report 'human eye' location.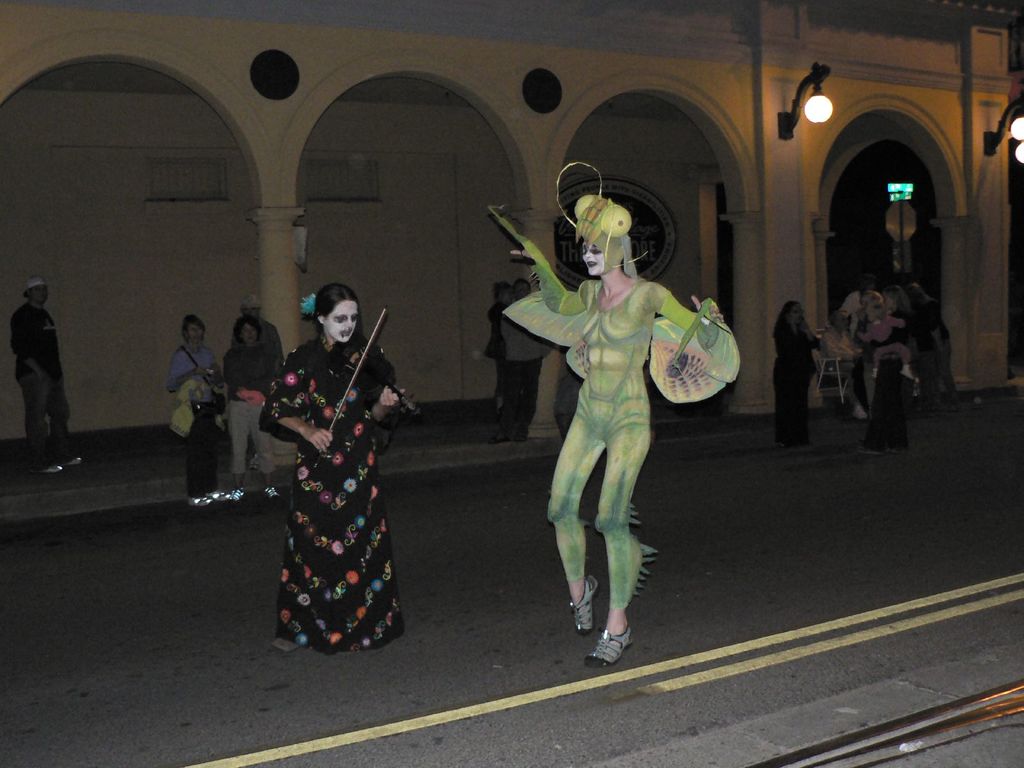
Report: 350,316,356,321.
